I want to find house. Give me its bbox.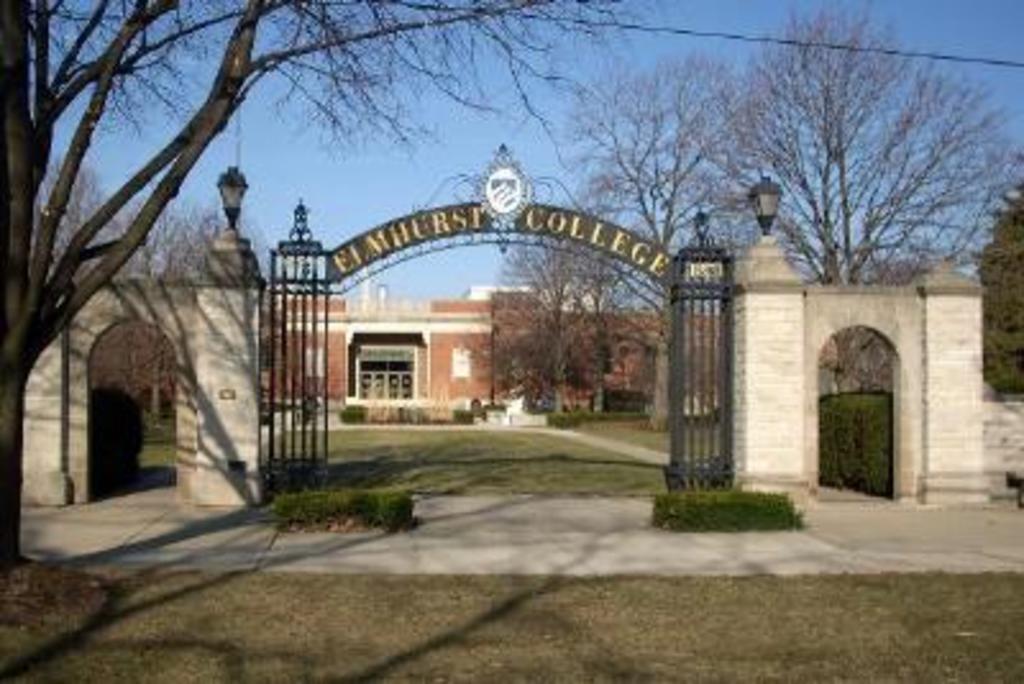
256,274,563,420.
